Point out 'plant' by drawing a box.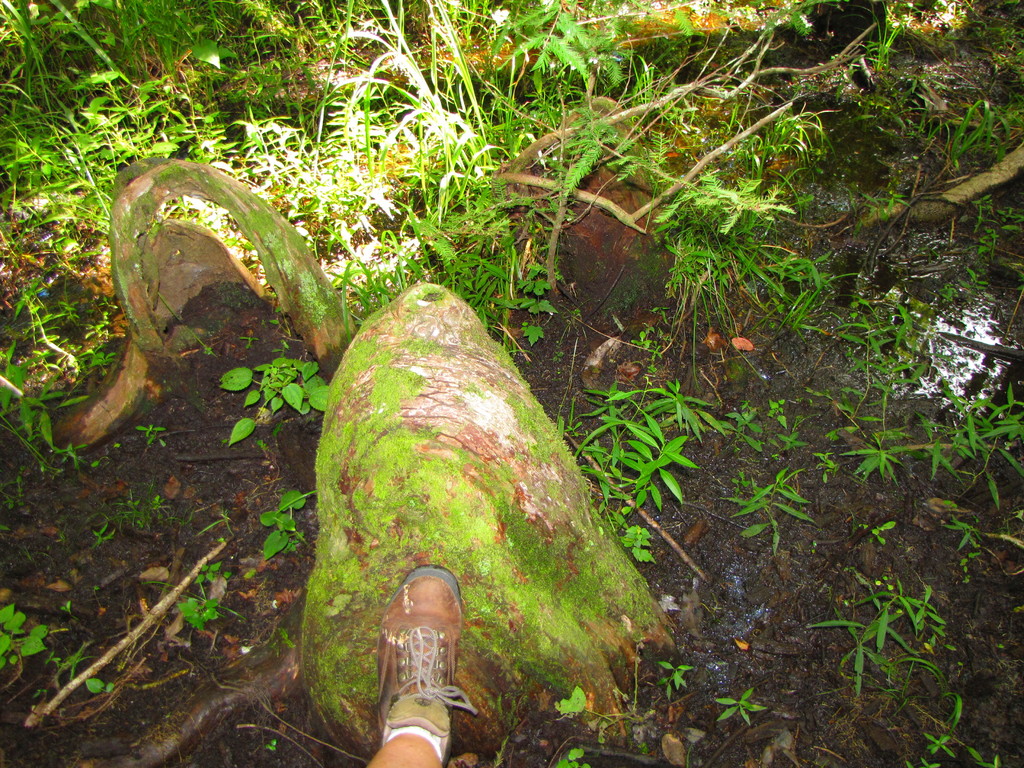
x1=730, y1=92, x2=851, y2=195.
